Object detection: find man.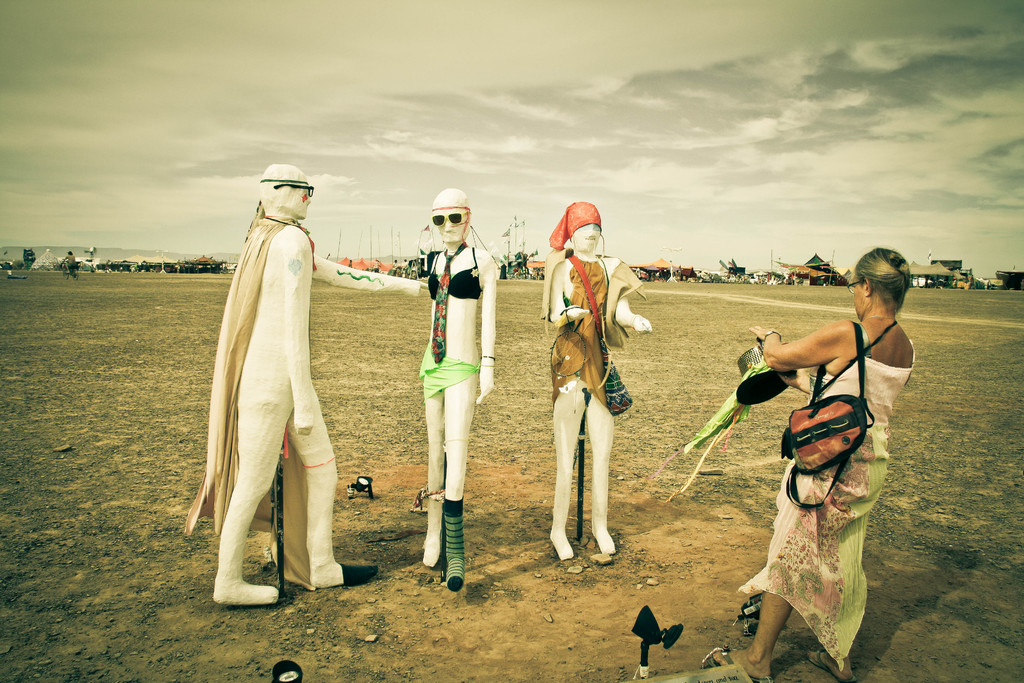
pyautogui.locateOnScreen(187, 136, 349, 630).
